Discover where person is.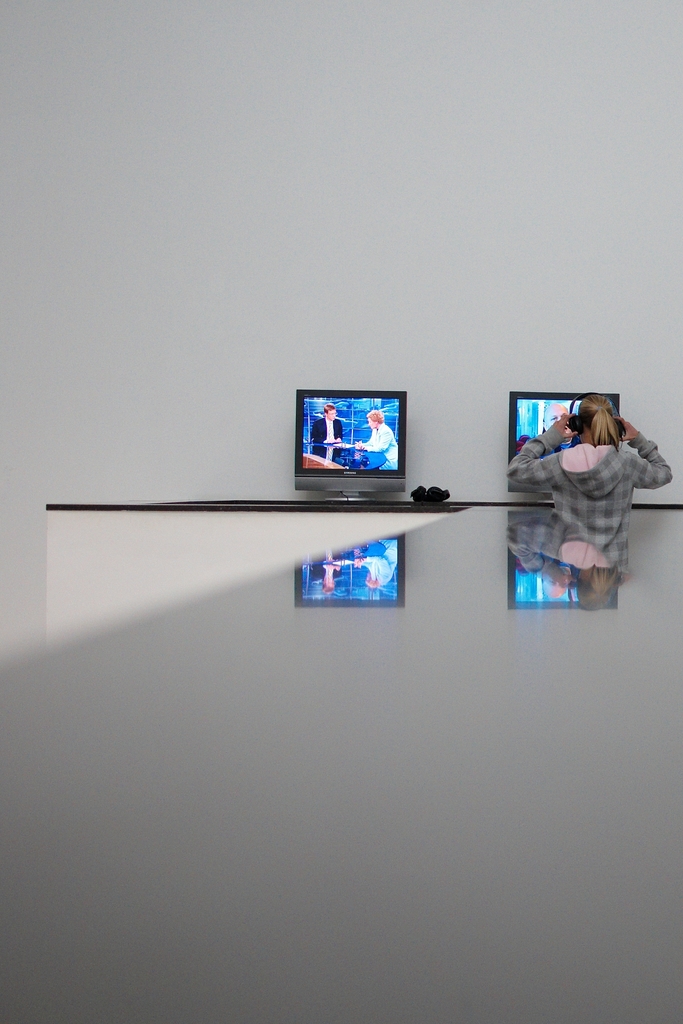
Discovered at 509, 387, 670, 569.
